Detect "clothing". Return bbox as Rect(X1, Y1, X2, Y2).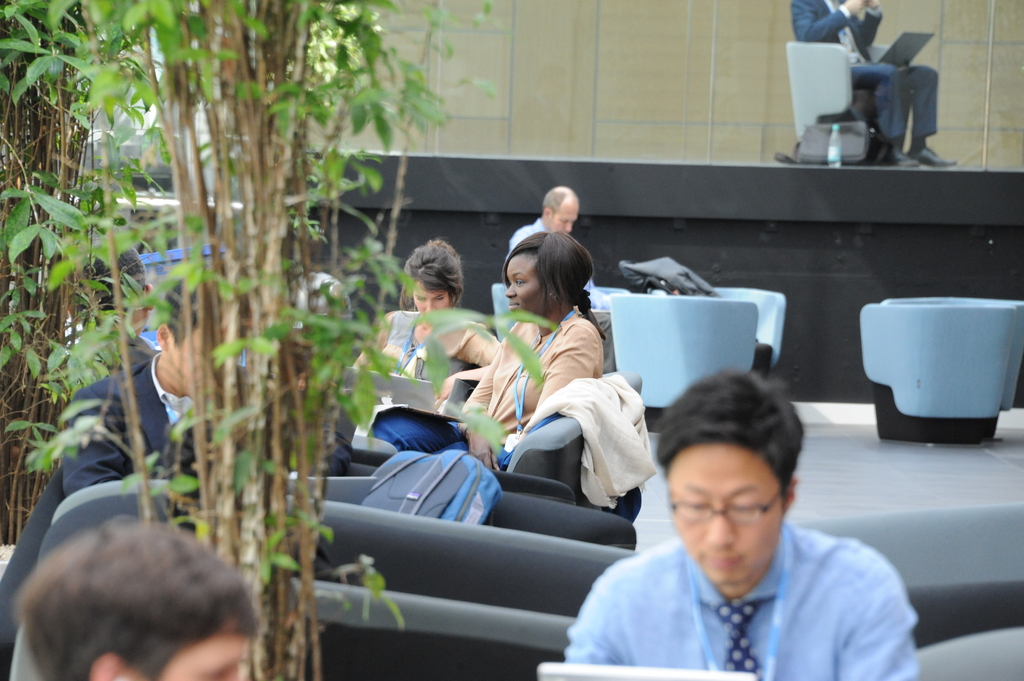
Rect(566, 506, 929, 678).
